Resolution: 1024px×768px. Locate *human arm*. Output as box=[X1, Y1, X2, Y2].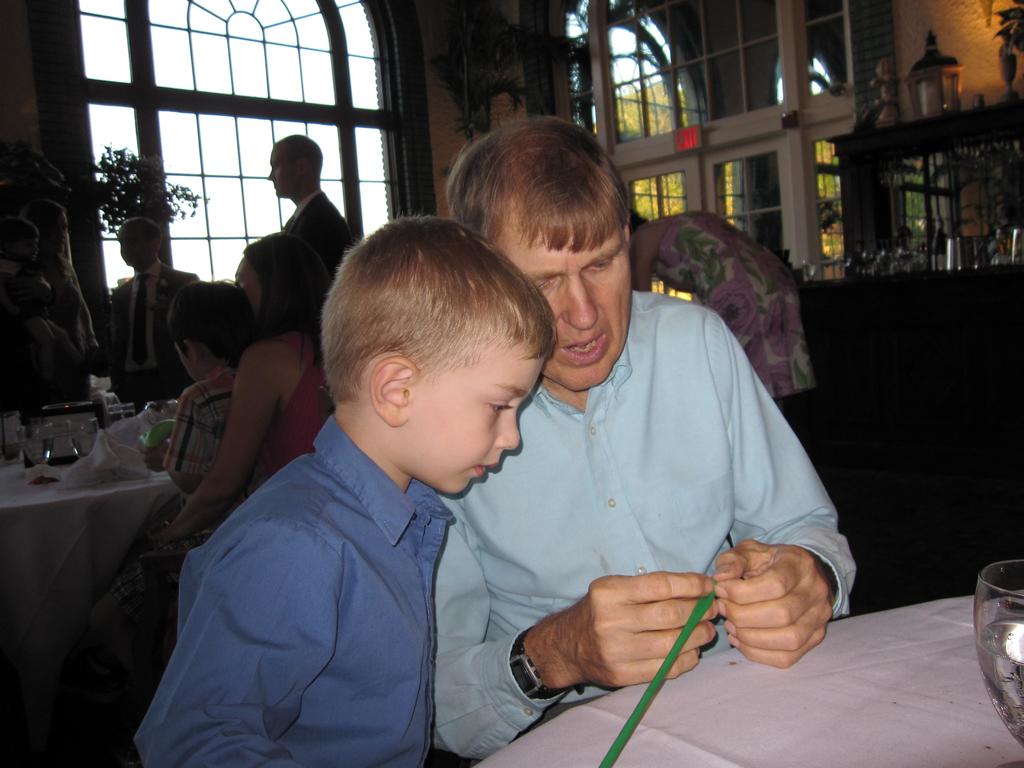
box=[440, 495, 721, 767].
